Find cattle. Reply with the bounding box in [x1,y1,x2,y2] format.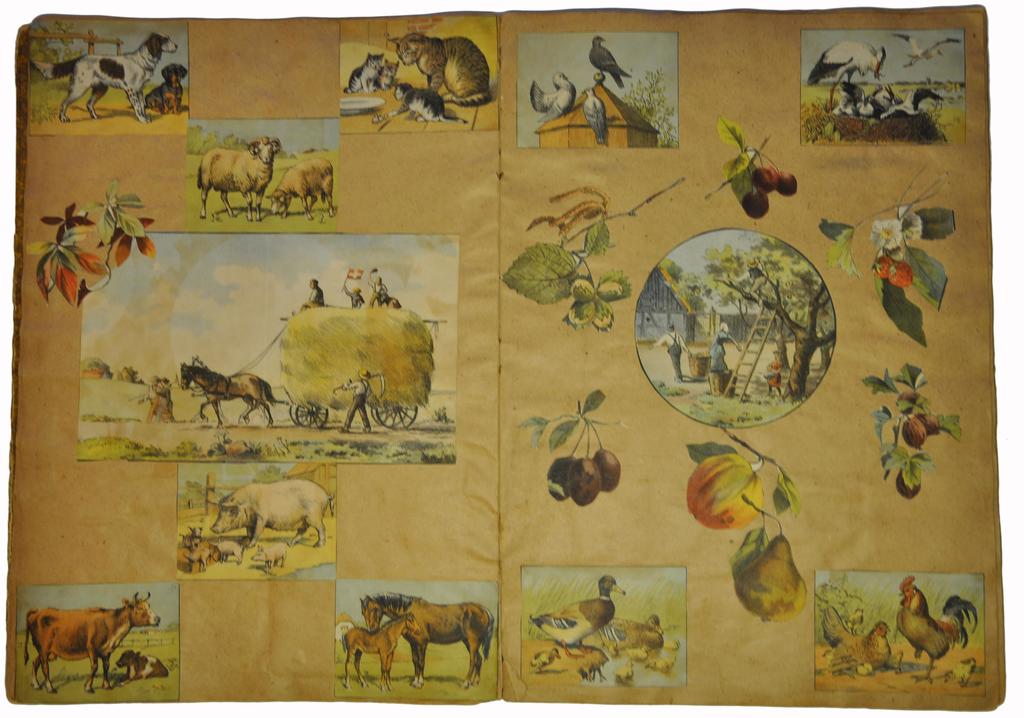
[190,353,270,422].
